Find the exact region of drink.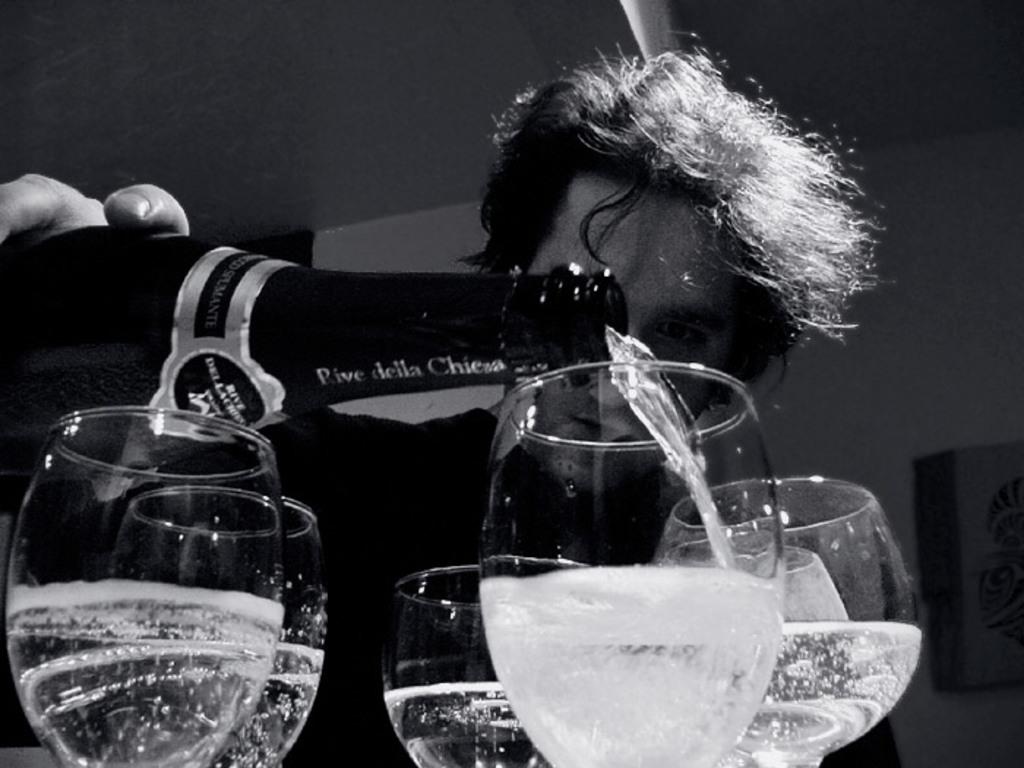
Exact region: 212/645/319/761.
